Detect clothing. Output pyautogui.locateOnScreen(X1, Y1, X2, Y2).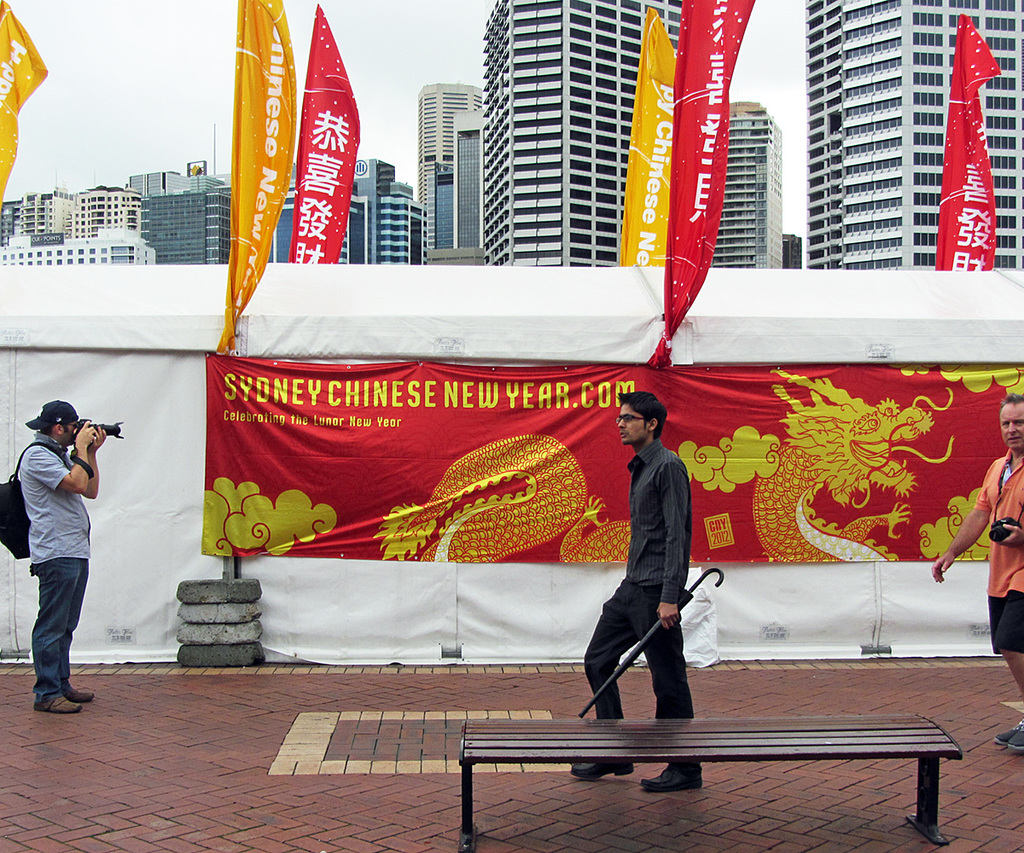
pyautogui.locateOnScreen(581, 436, 707, 766).
